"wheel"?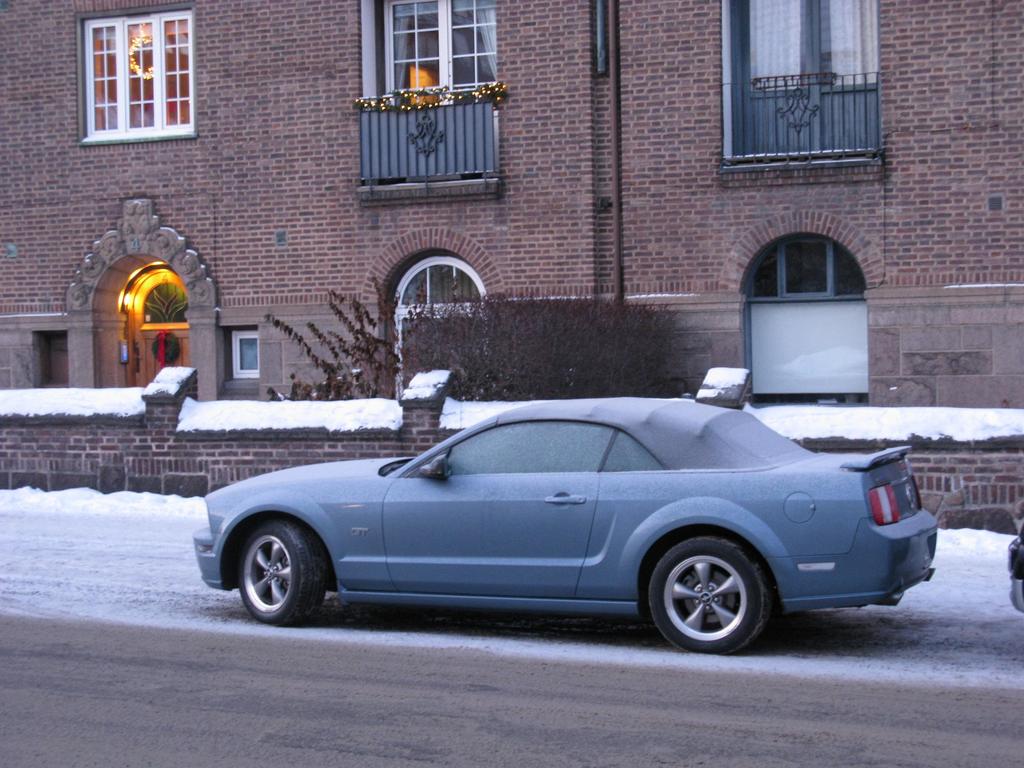
left=236, top=518, right=326, bottom=620
